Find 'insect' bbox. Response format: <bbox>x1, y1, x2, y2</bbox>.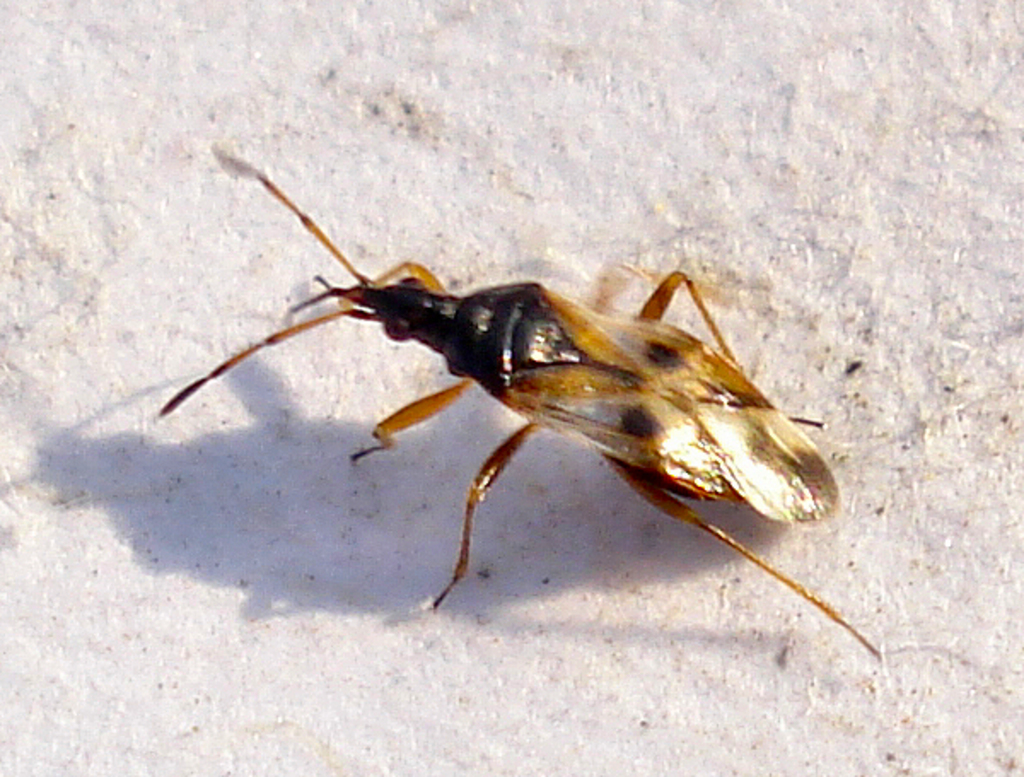
<bbox>154, 169, 881, 664</bbox>.
